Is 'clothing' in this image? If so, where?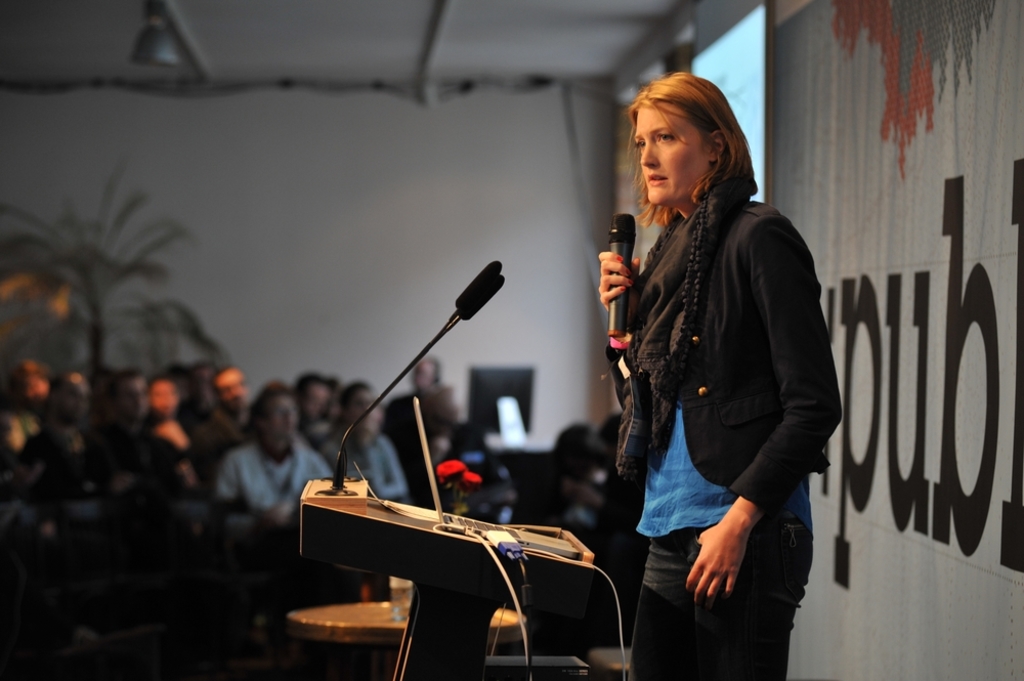
Yes, at x1=601, y1=103, x2=848, y2=636.
